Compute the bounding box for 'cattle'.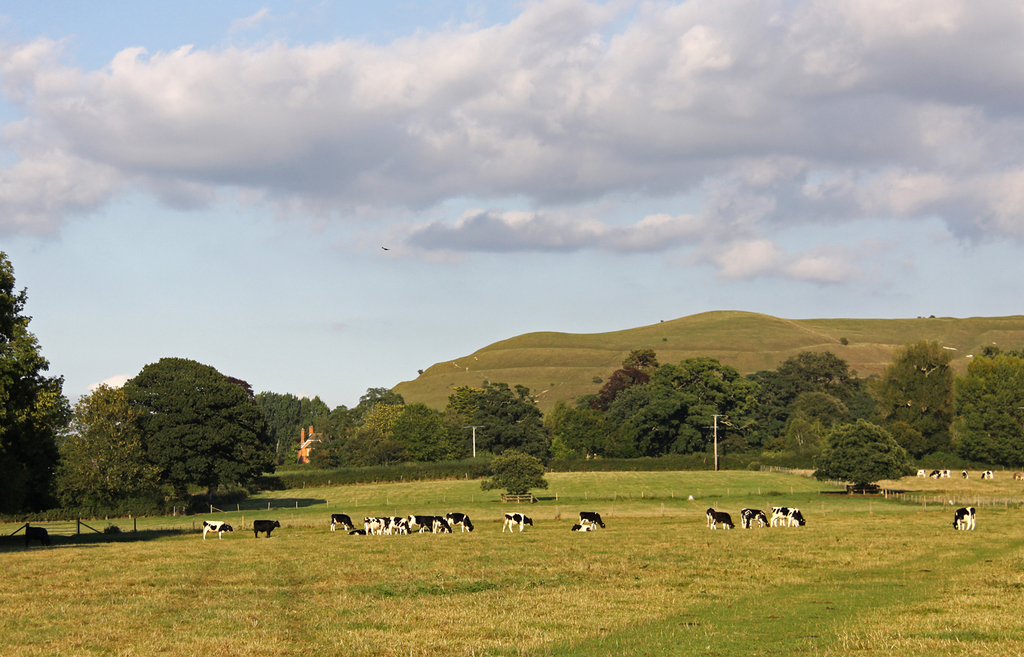
710/512/739/529.
